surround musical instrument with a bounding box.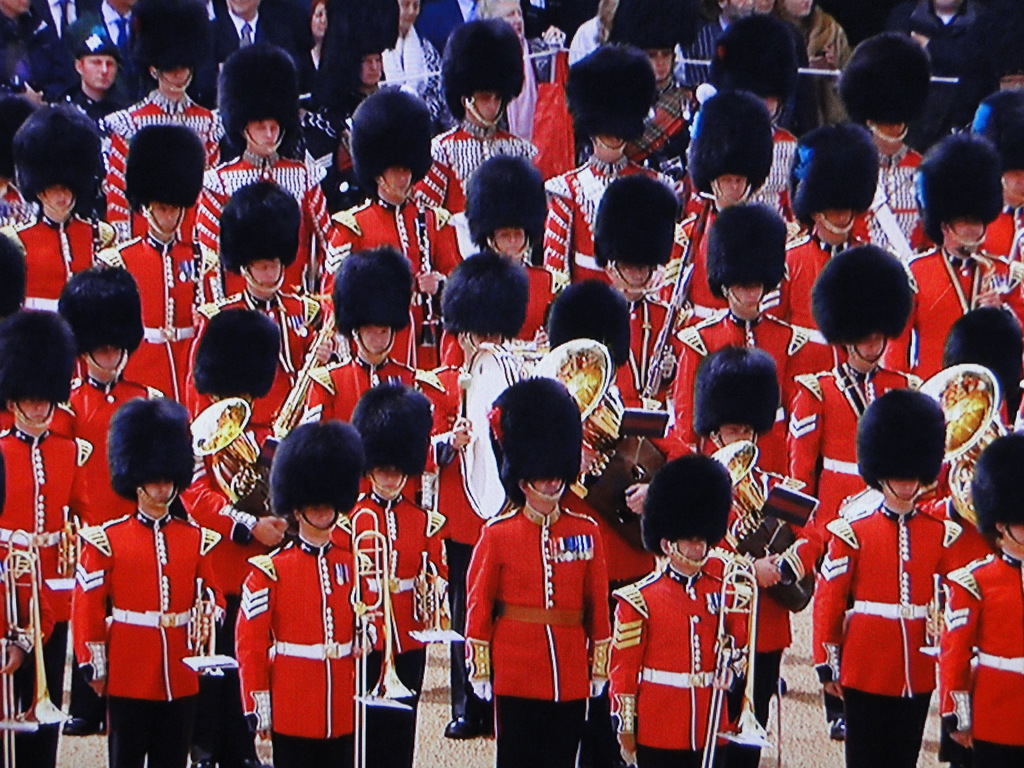
[x1=51, y1=503, x2=83, y2=584].
